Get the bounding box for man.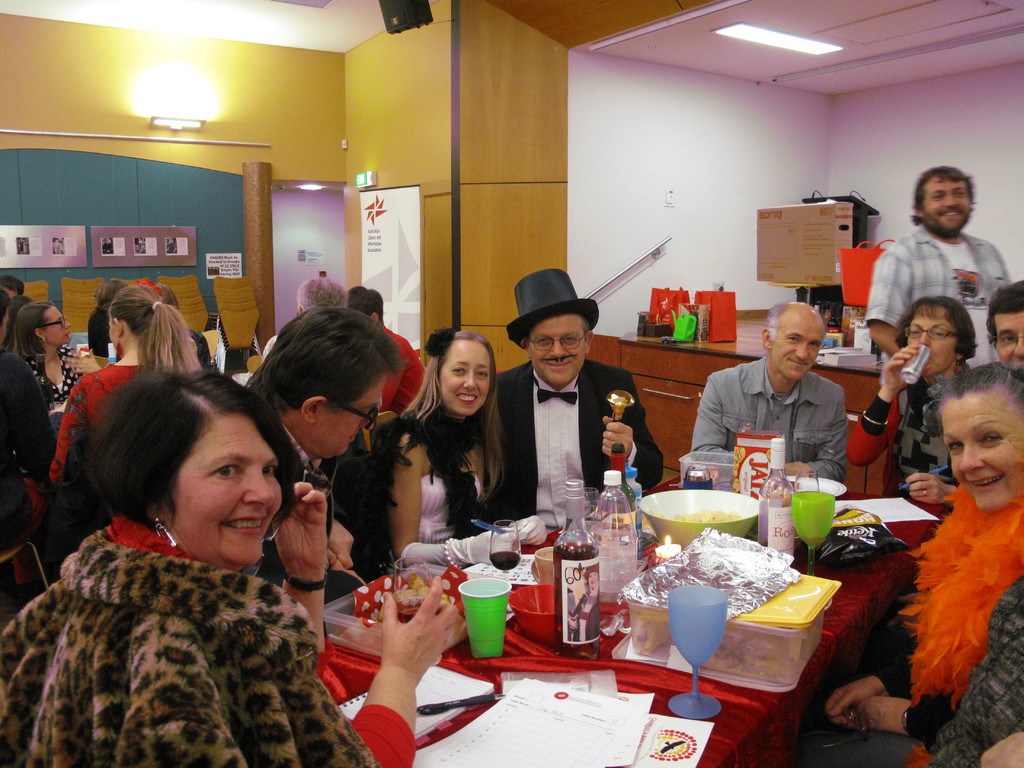
Rect(493, 262, 669, 506).
